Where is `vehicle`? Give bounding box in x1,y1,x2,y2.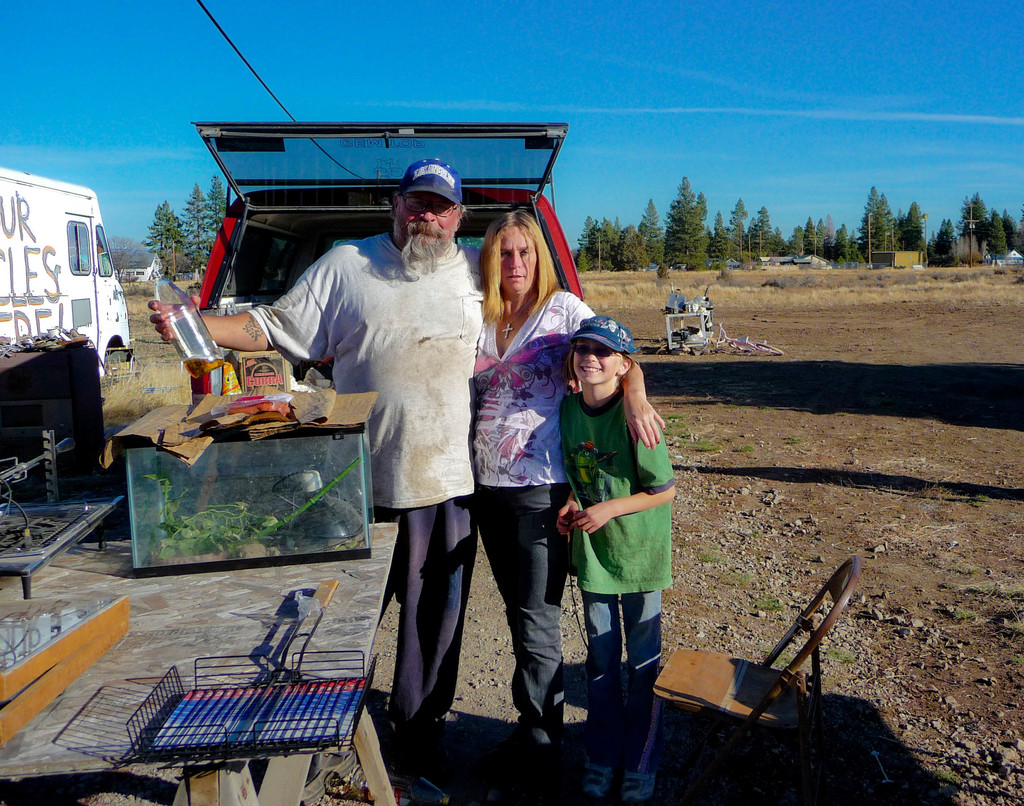
12,173,127,421.
